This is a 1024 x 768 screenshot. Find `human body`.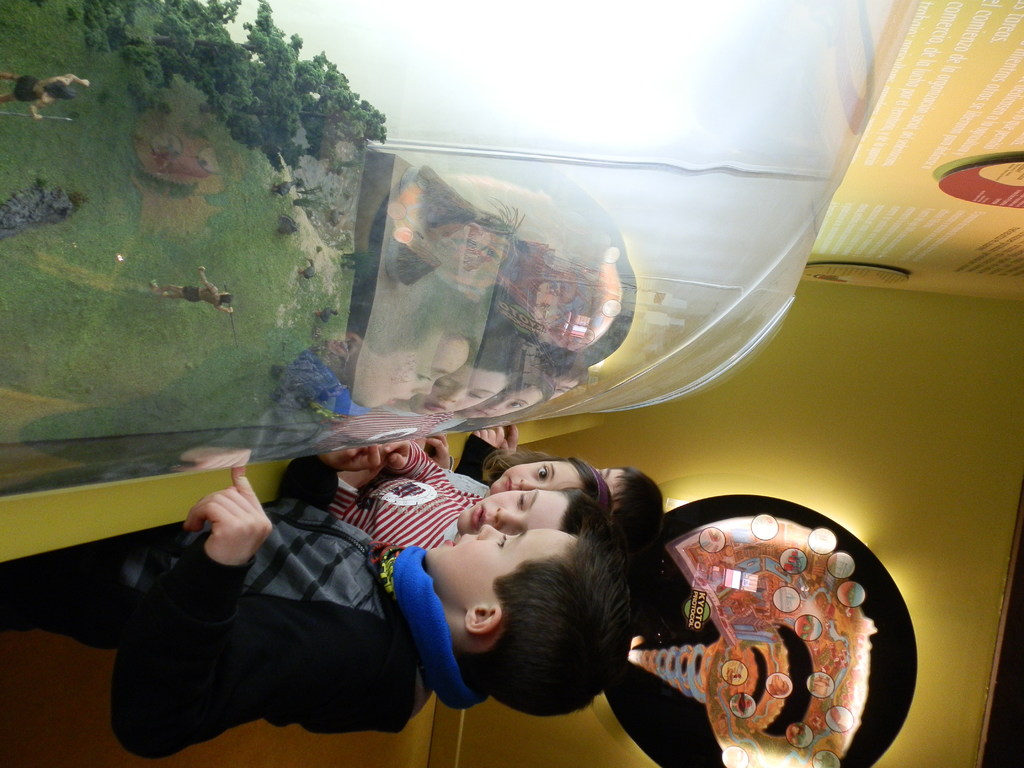
Bounding box: bbox=(0, 470, 633, 765).
